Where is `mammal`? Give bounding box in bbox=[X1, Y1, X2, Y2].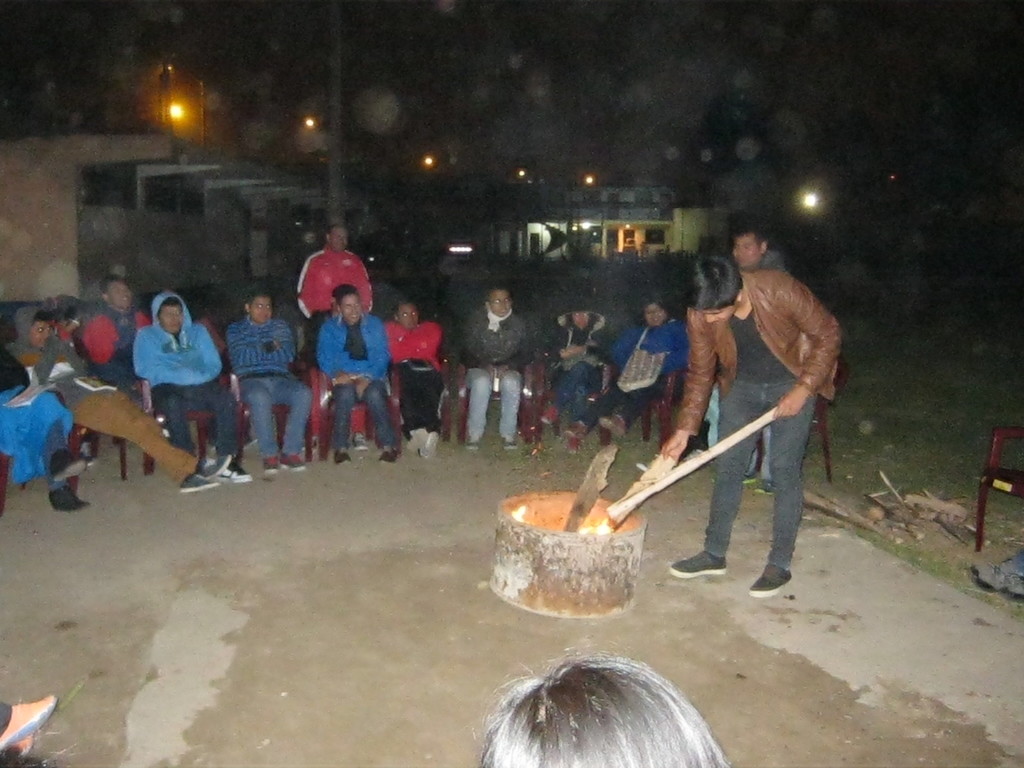
bbox=[86, 271, 143, 461].
